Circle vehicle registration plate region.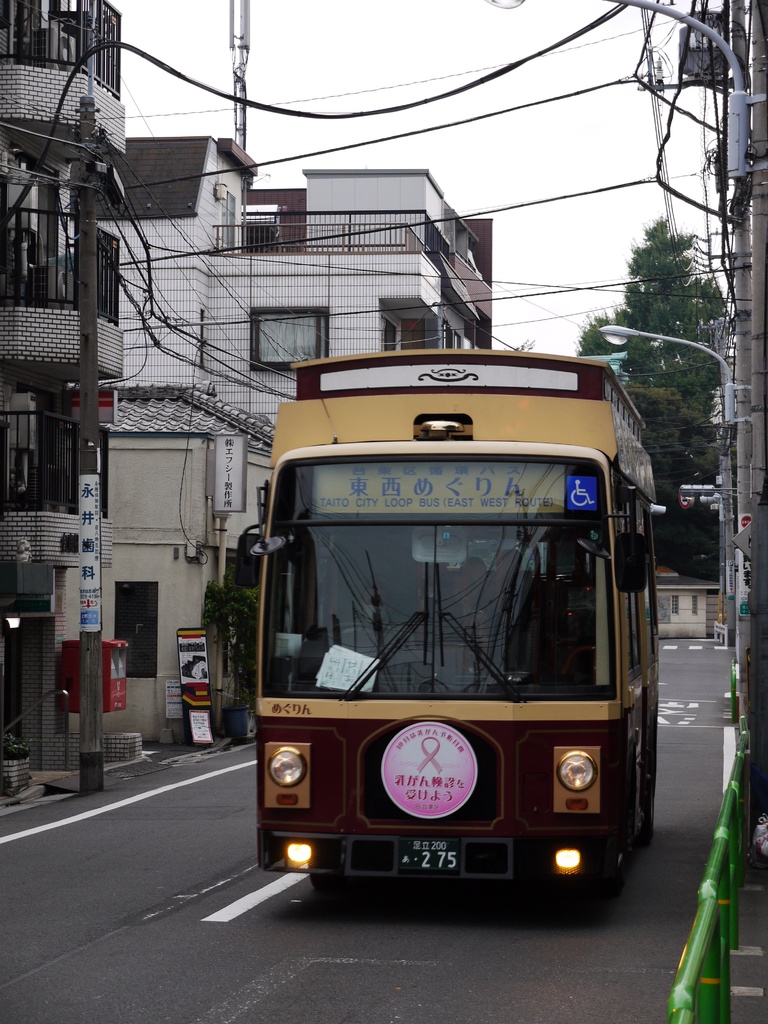
Region: BBox(394, 840, 456, 875).
